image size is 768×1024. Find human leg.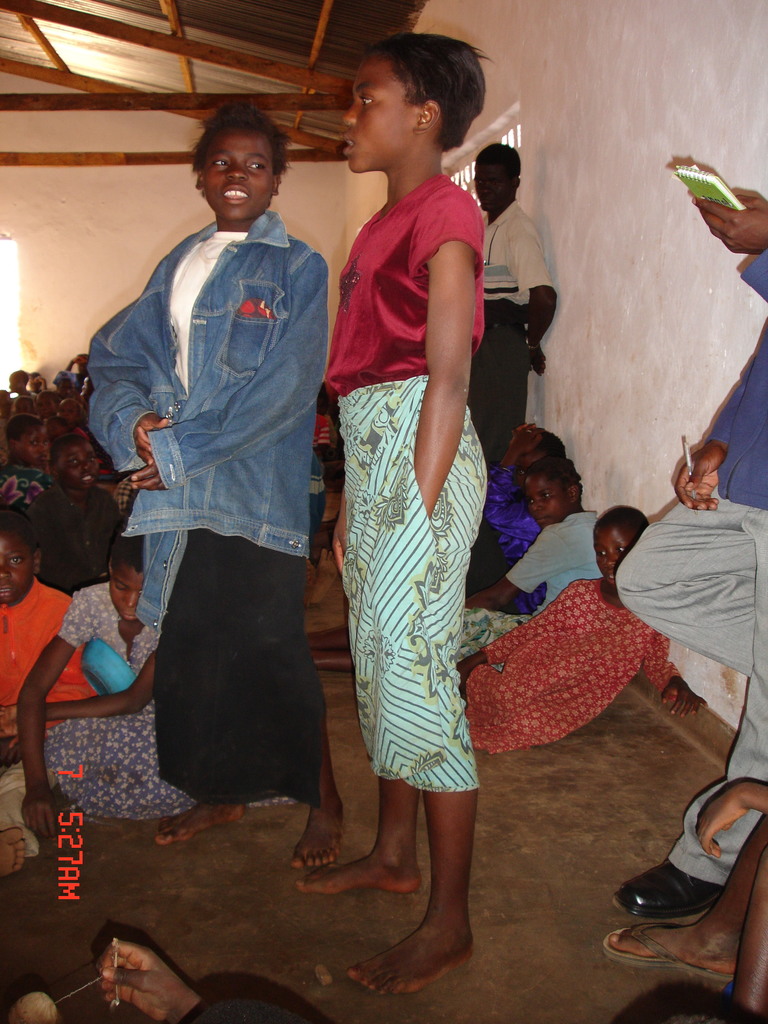
bbox=[461, 602, 529, 644].
